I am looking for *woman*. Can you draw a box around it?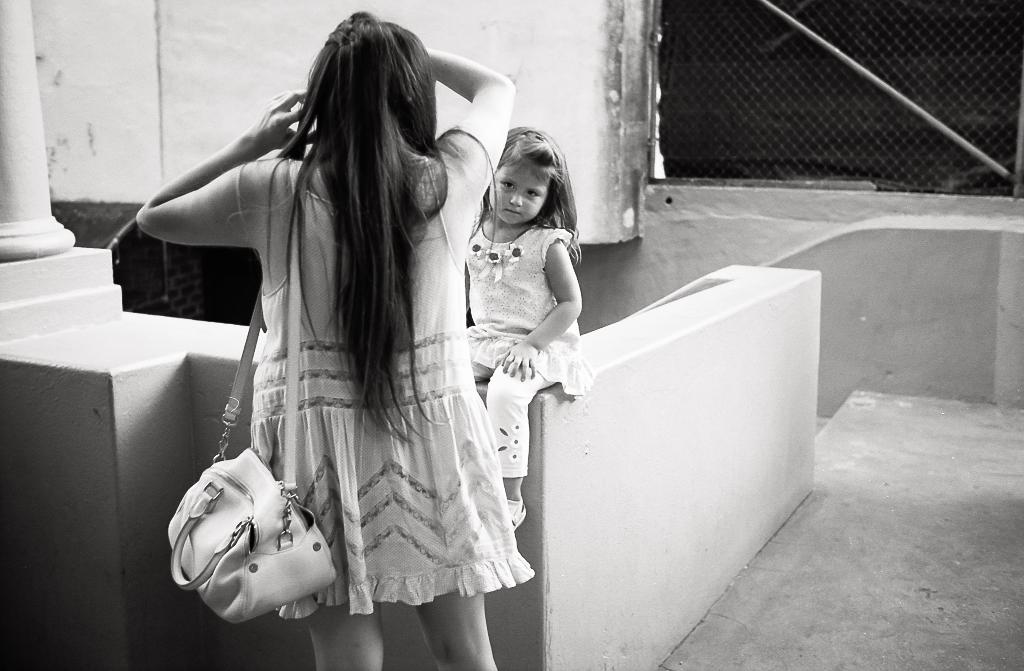
Sure, the bounding box is region(146, 43, 533, 656).
